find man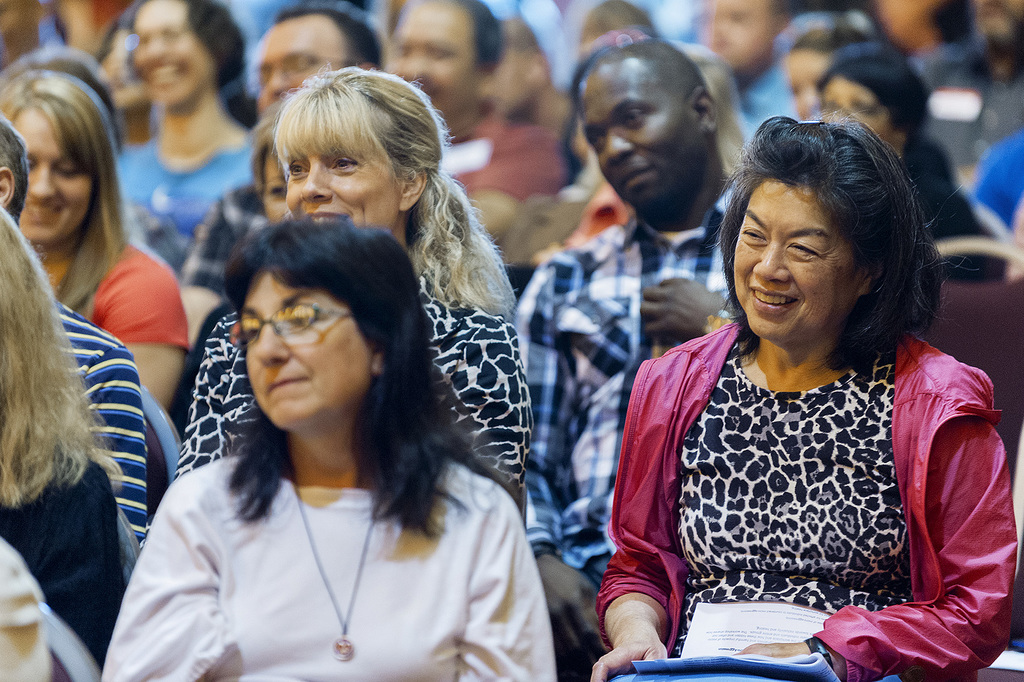
rect(0, 0, 50, 71)
